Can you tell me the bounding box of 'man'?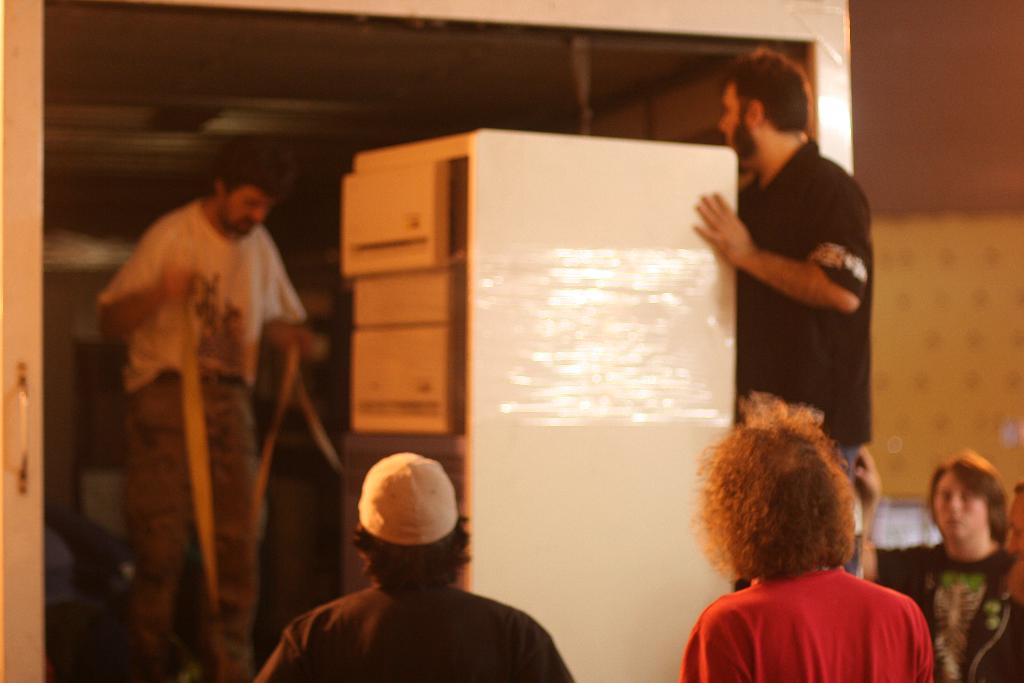
98,144,329,682.
